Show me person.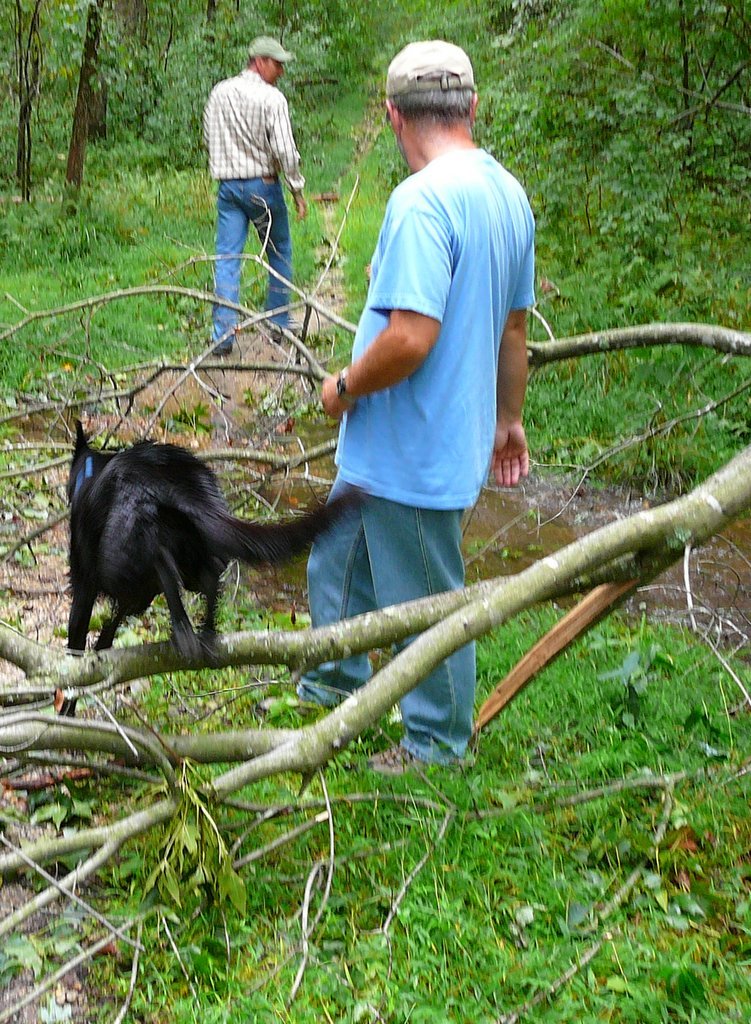
person is here: select_region(205, 19, 307, 345).
